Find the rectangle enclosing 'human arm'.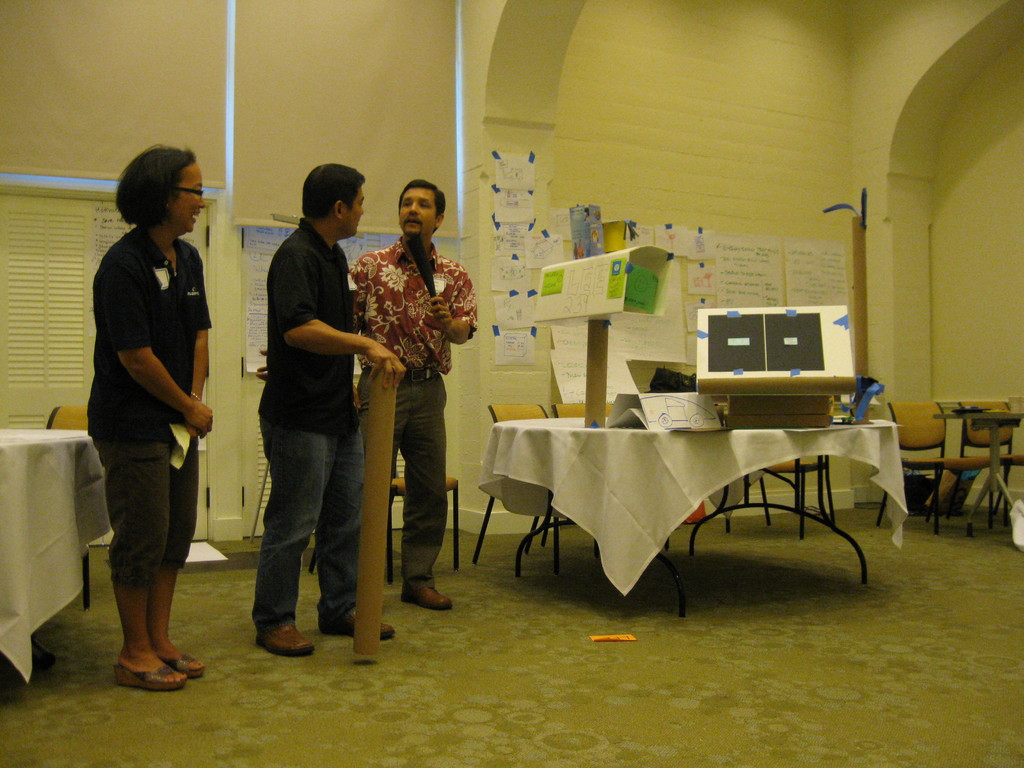
(x1=78, y1=266, x2=218, y2=439).
